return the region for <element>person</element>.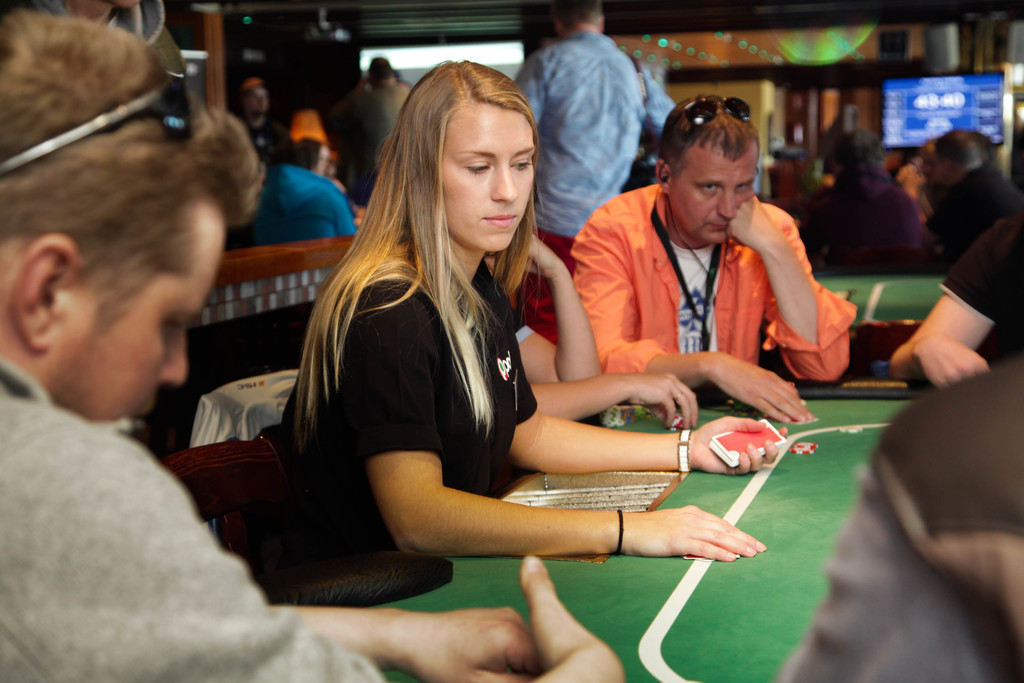
box=[922, 123, 1023, 257].
